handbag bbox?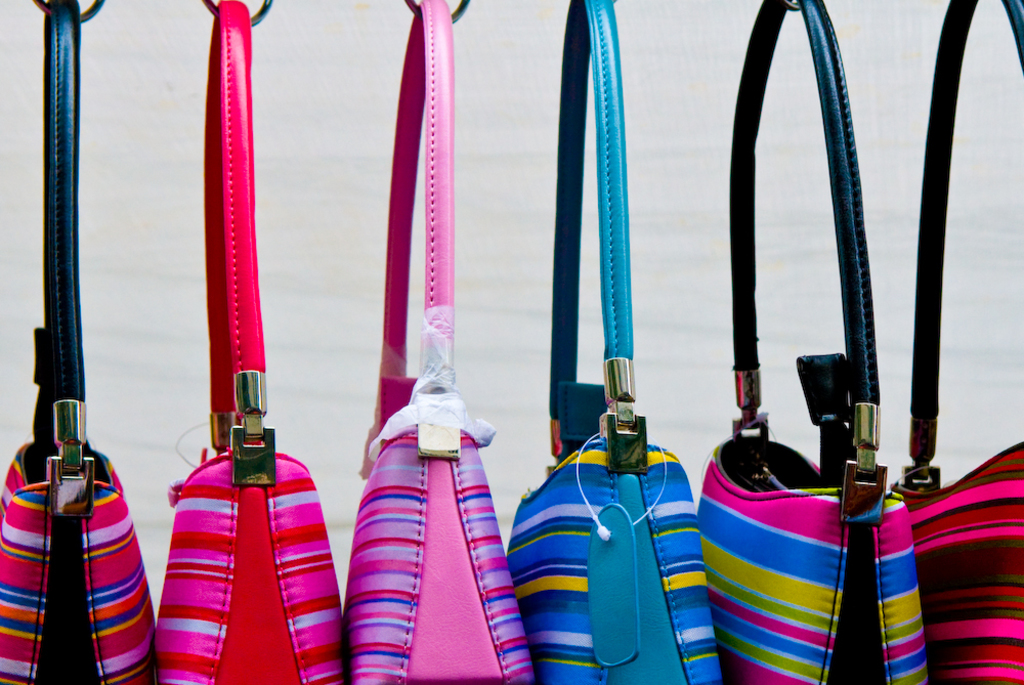
x1=0 y1=0 x2=154 y2=684
